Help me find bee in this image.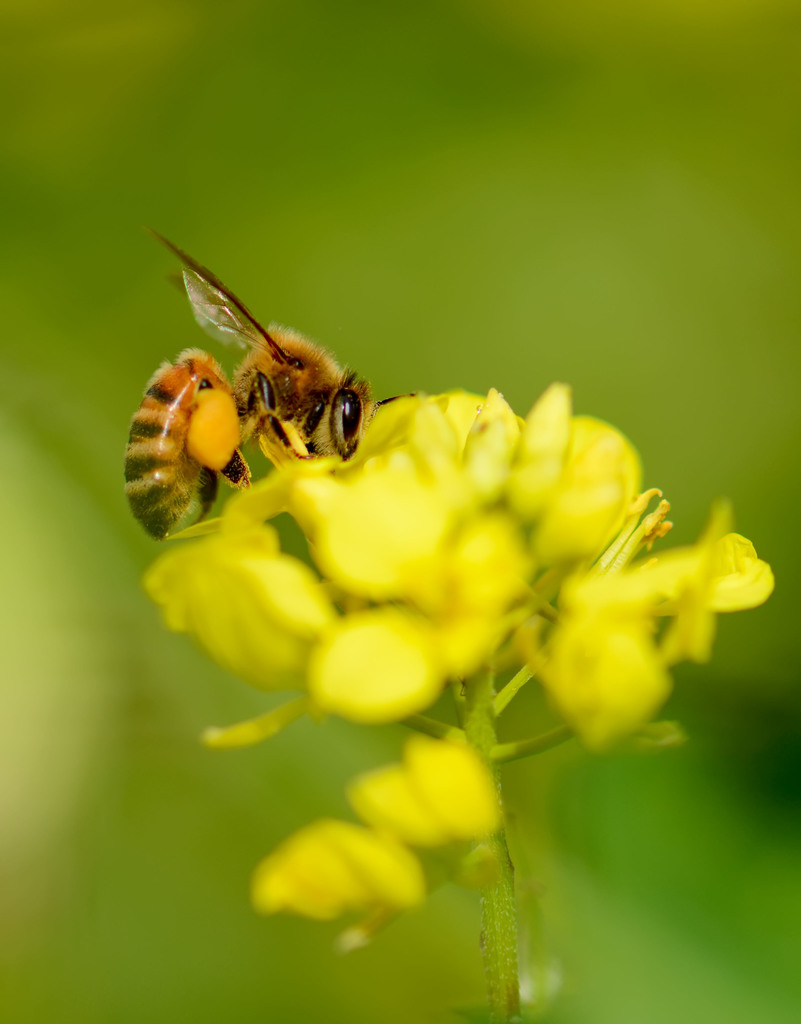
Found it: 125 251 391 528.
